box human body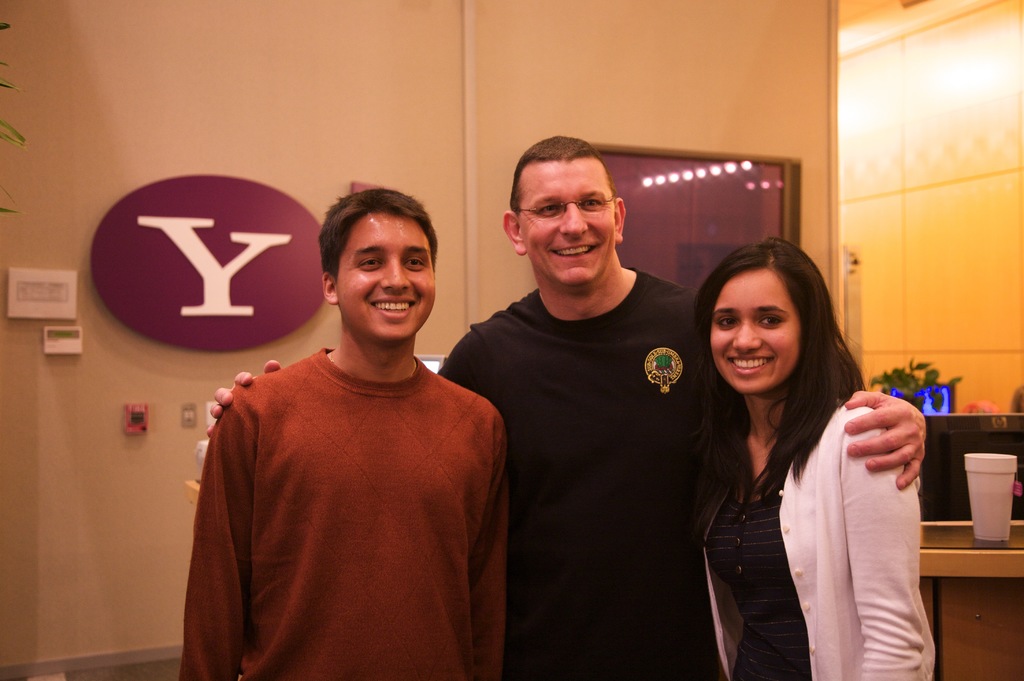
205:263:927:680
